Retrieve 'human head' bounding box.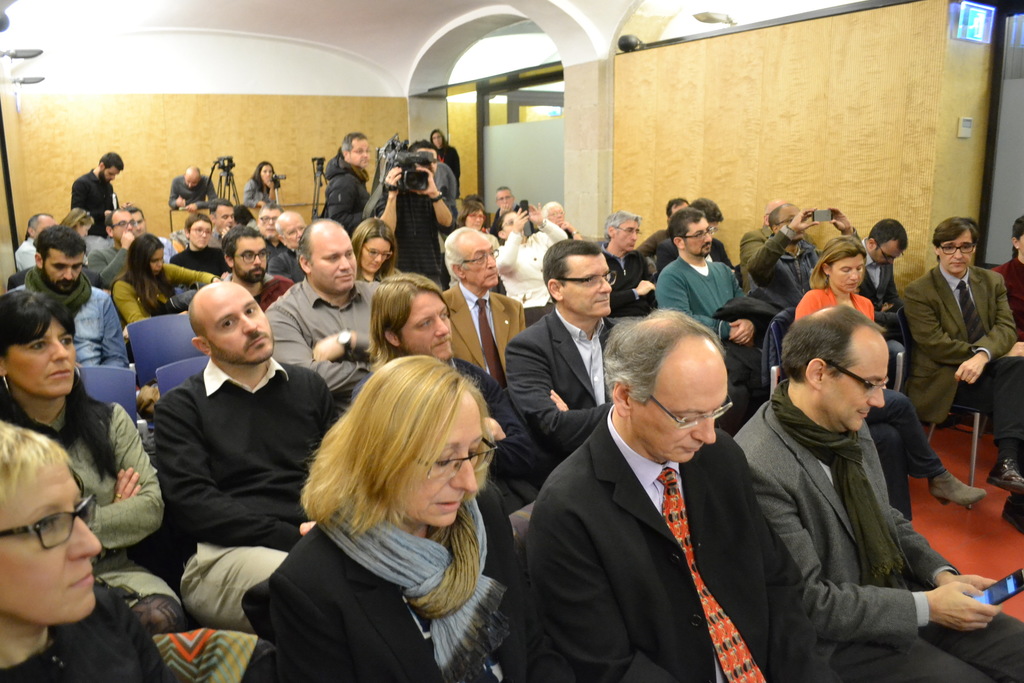
Bounding box: 125:205:145:240.
